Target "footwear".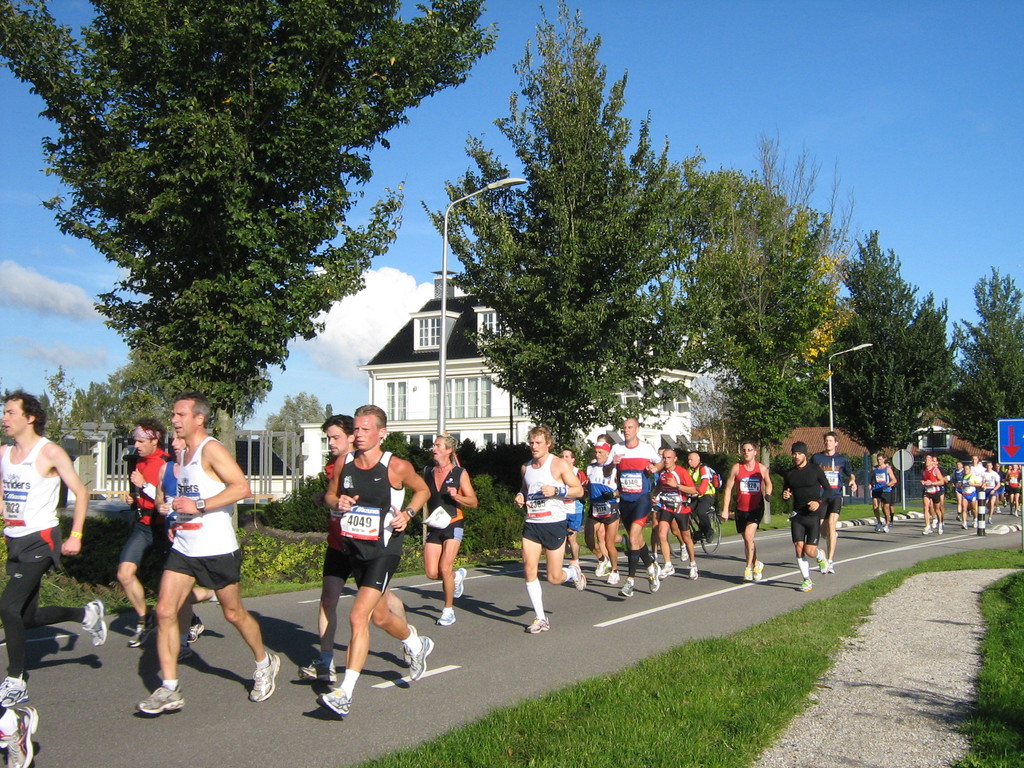
Target region: [453, 569, 468, 599].
